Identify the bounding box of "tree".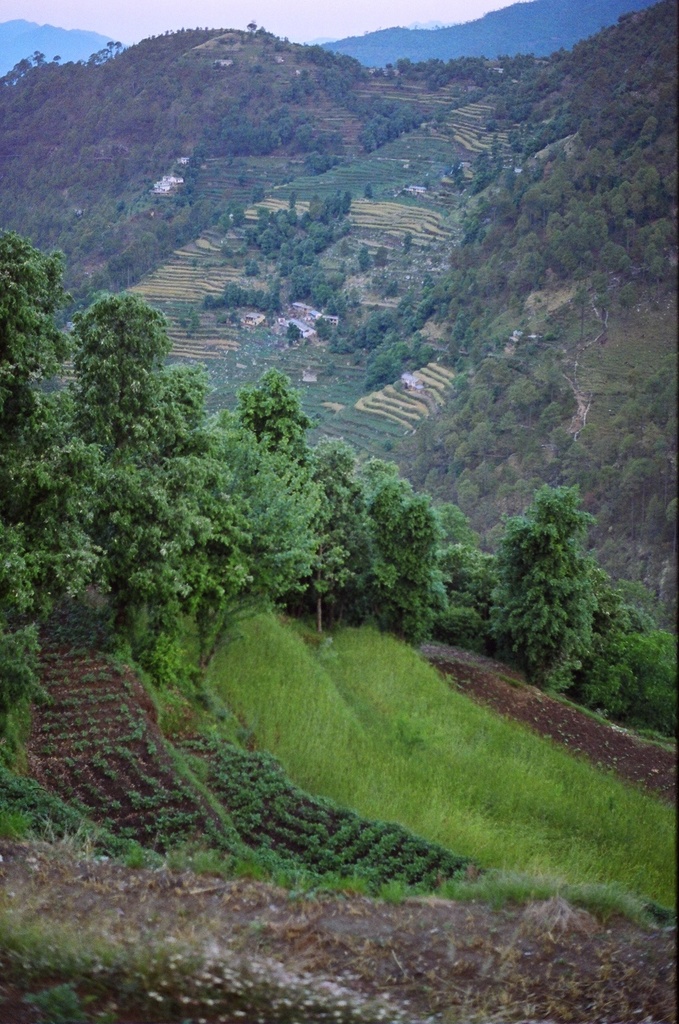
[x1=235, y1=351, x2=321, y2=606].
